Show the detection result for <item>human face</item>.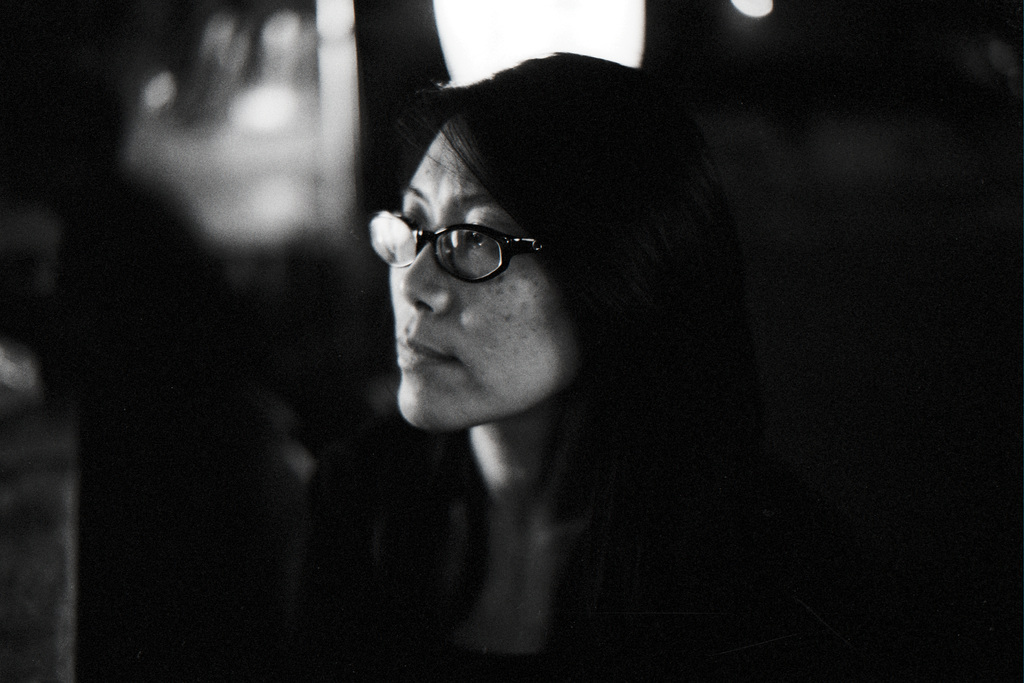
(x1=398, y1=126, x2=583, y2=421).
